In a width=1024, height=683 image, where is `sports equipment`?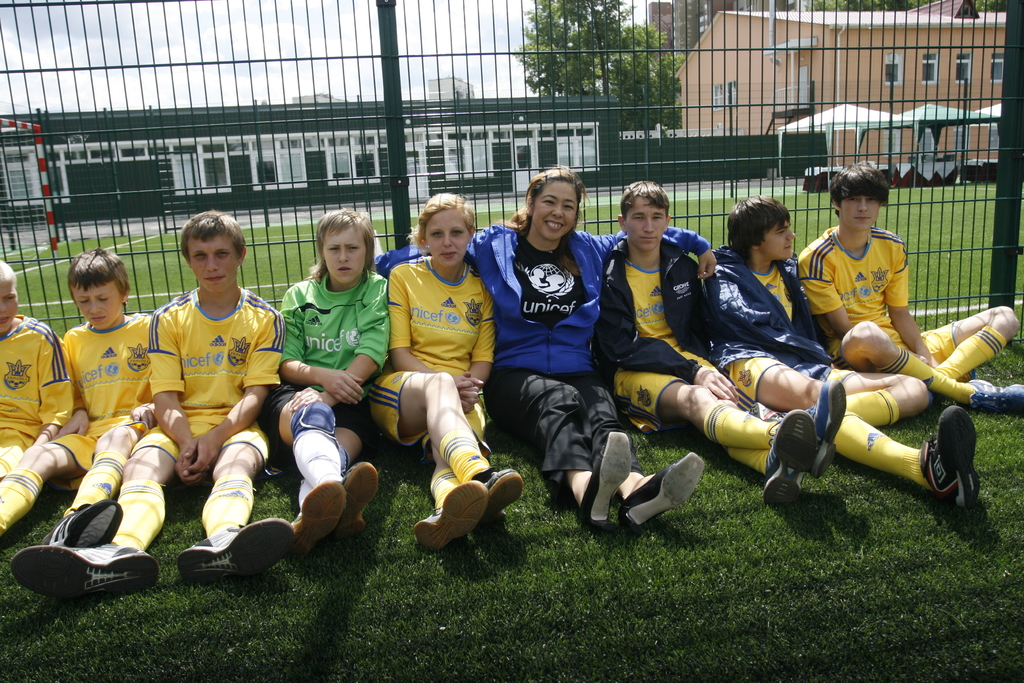
bbox=[764, 413, 805, 509].
